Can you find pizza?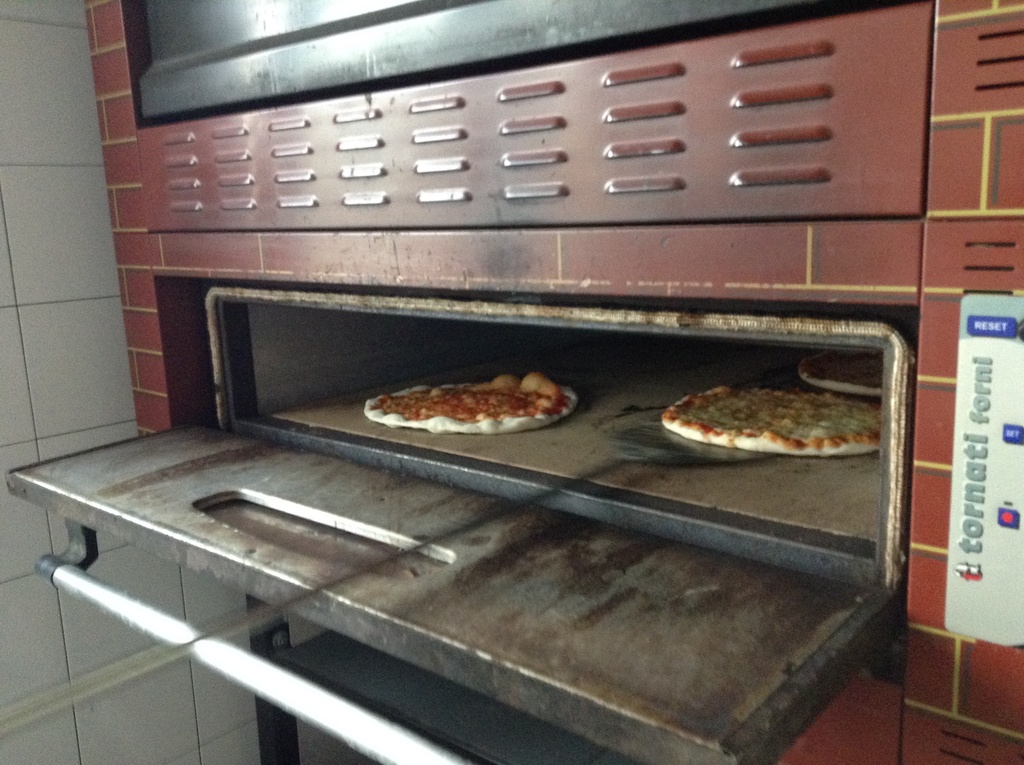
Yes, bounding box: bbox=[646, 369, 886, 467].
